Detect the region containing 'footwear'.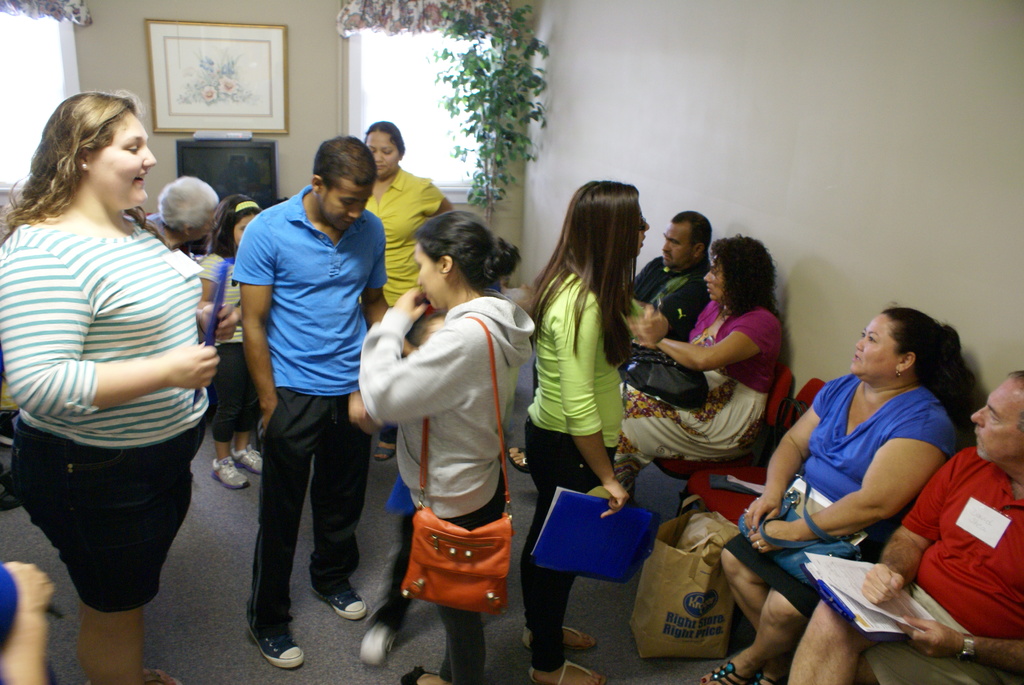
left=371, top=437, right=396, bottom=461.
